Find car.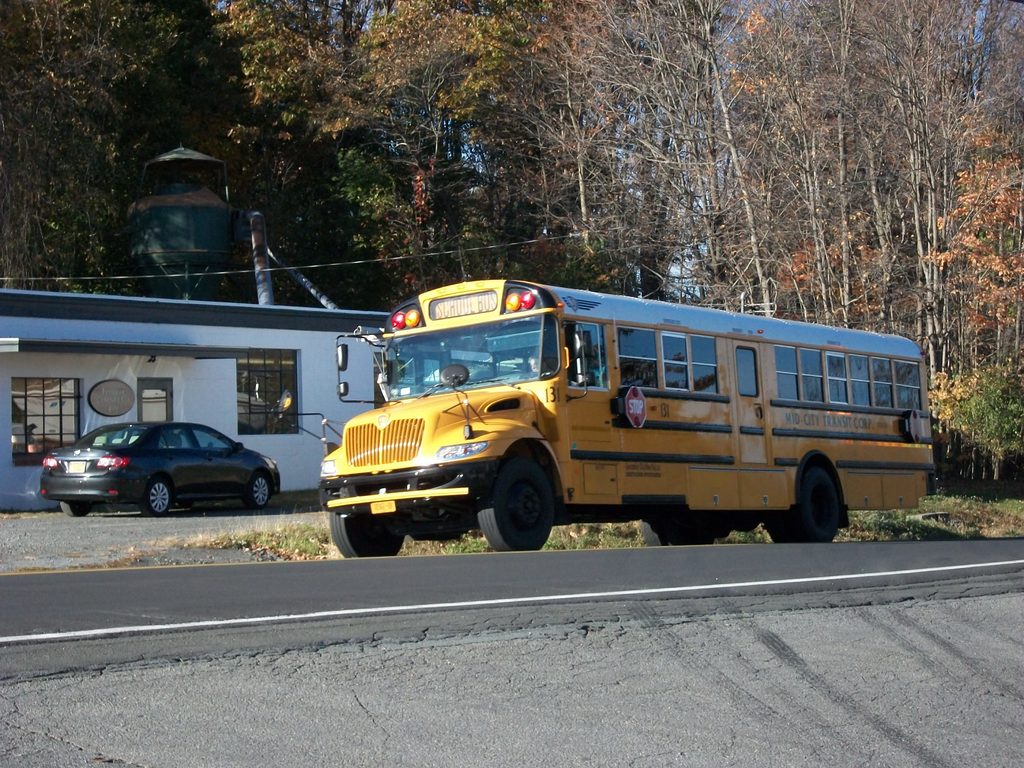
(left=49, top=419, right=278, bottom=515).
